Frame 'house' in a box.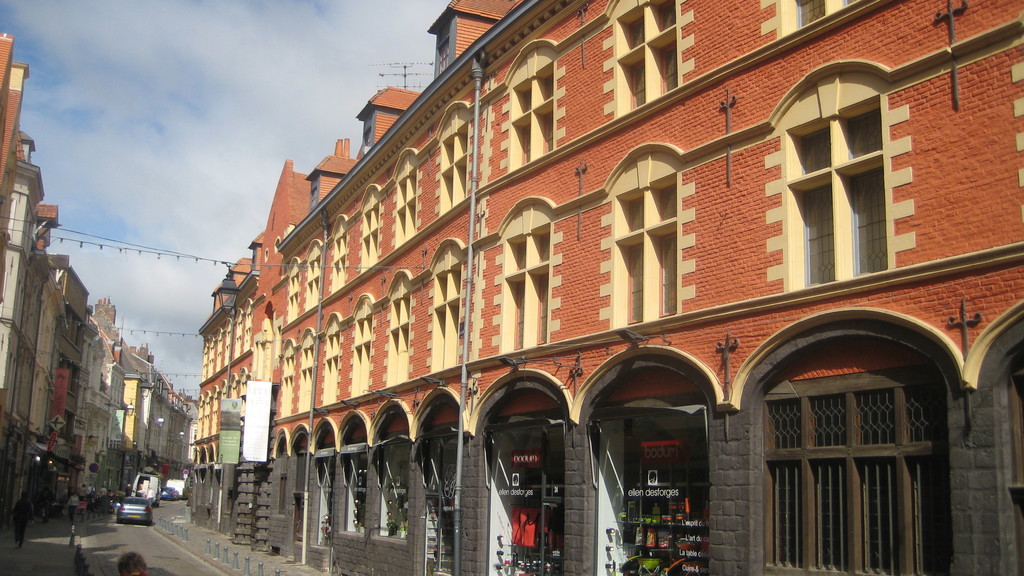
(167, 381, 193, 482).
